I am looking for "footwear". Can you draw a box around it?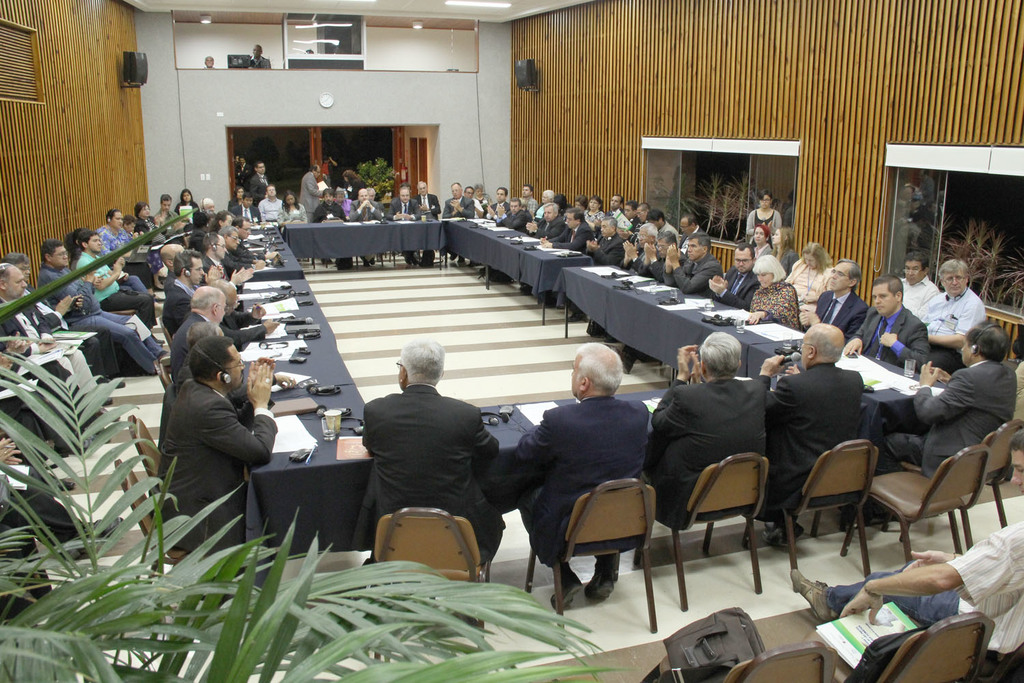
Sure, the bounding box is (left=552, top=568, right=590, bottom=607).
